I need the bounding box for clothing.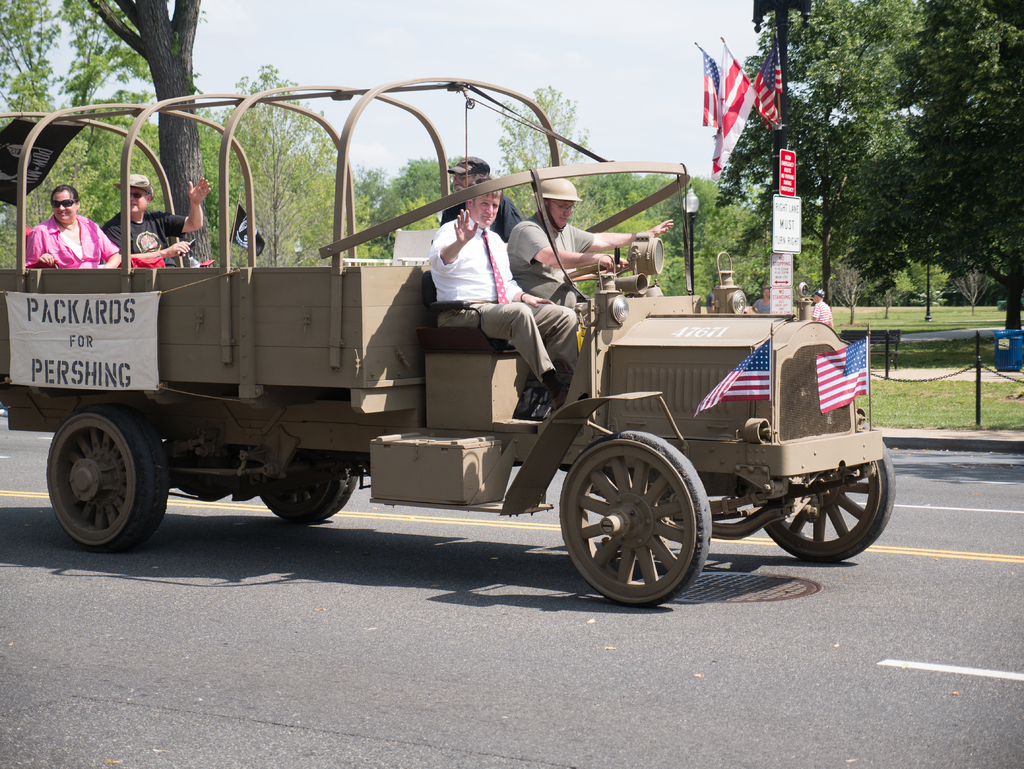
Here it is: 428,213,523,303.
